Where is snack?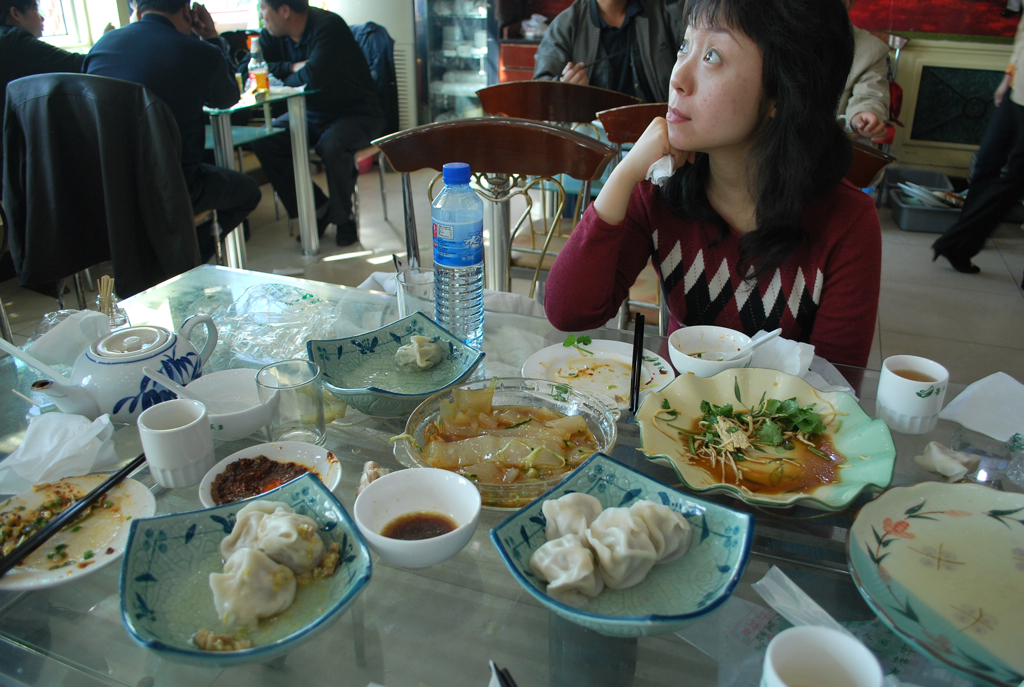
505, 486, 711, 618.
